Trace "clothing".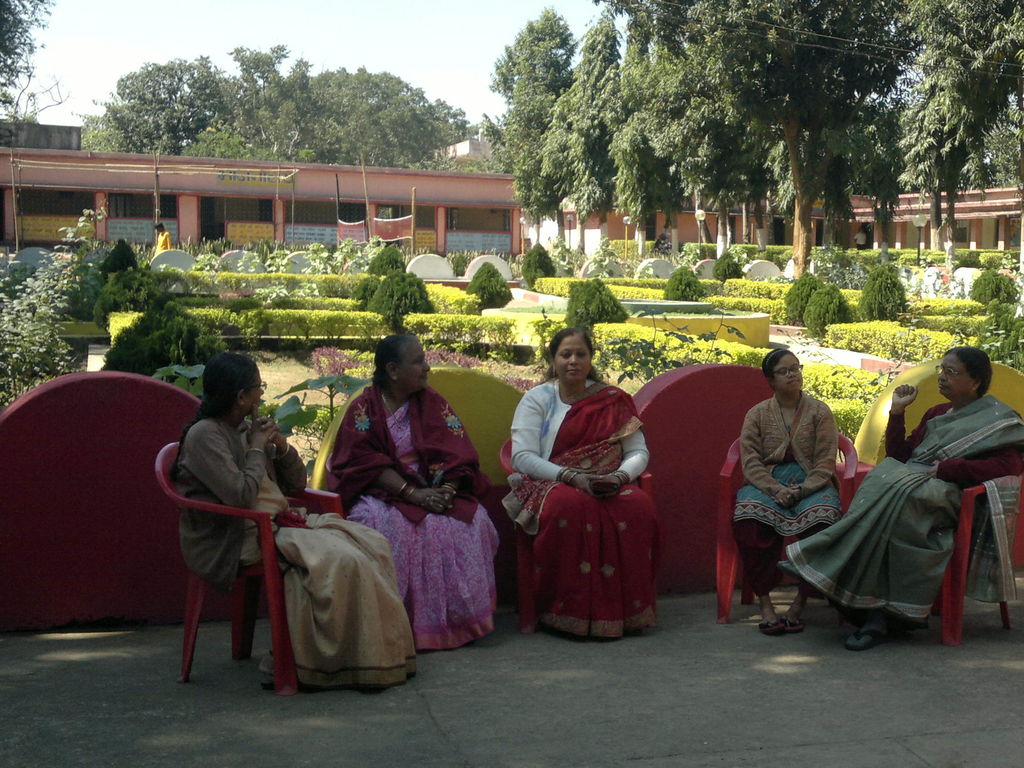
Traced to {"left": 728, "top": 375, "right": 842, "bottom": 608}.
